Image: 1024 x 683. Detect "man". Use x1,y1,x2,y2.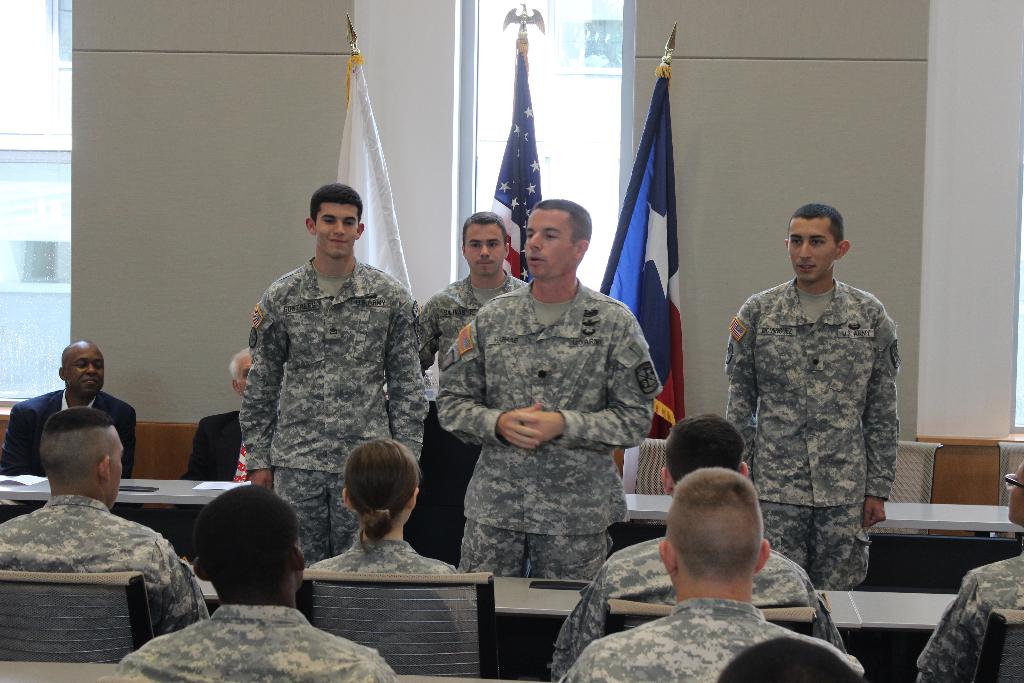
547,410,848,671.
